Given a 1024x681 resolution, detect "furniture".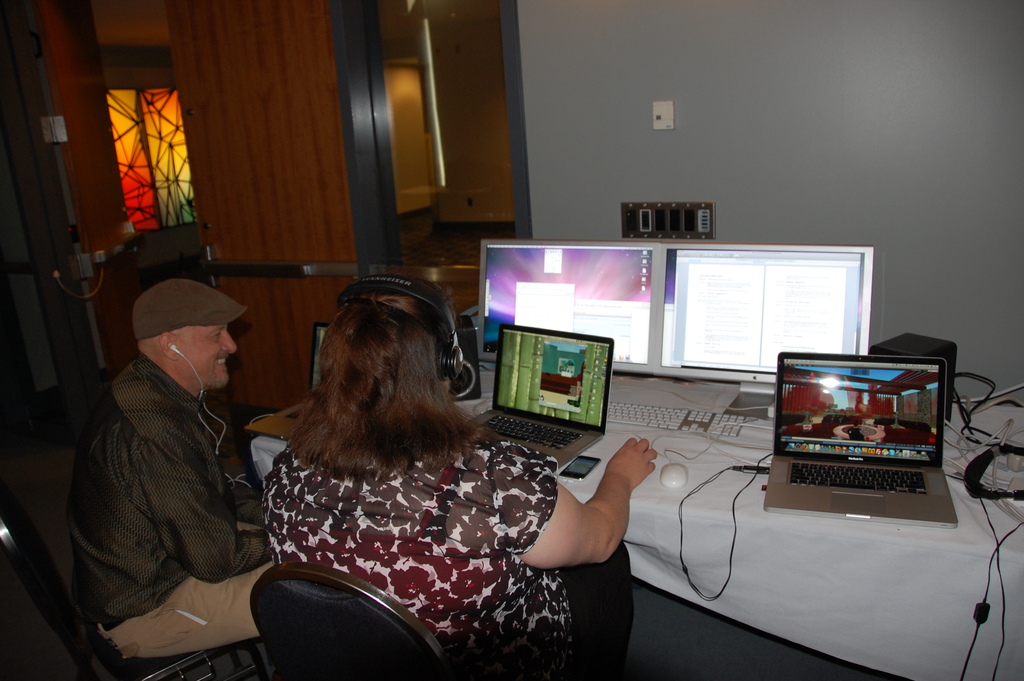
detection(253, 404, 1023, 680).
